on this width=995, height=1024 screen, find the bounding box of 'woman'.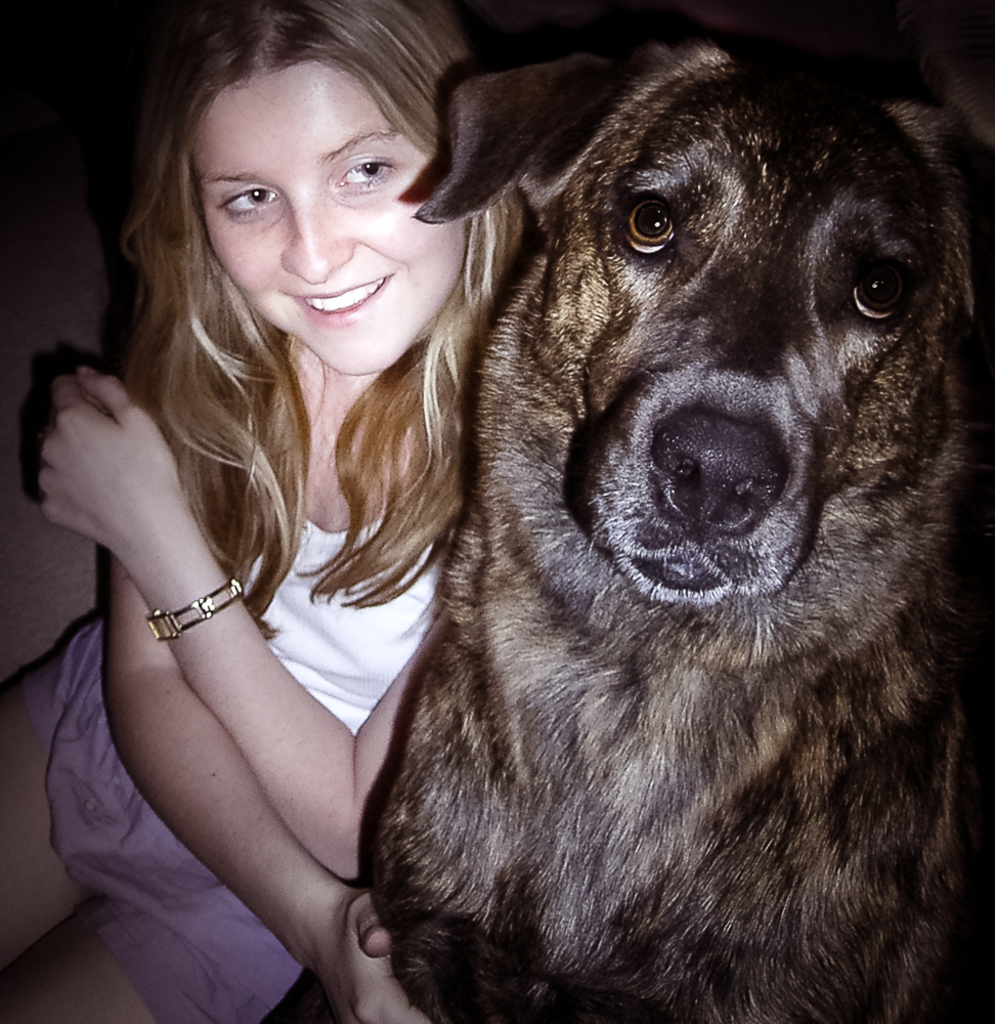
Bounding box: region(35, 43, 514, 1023).
